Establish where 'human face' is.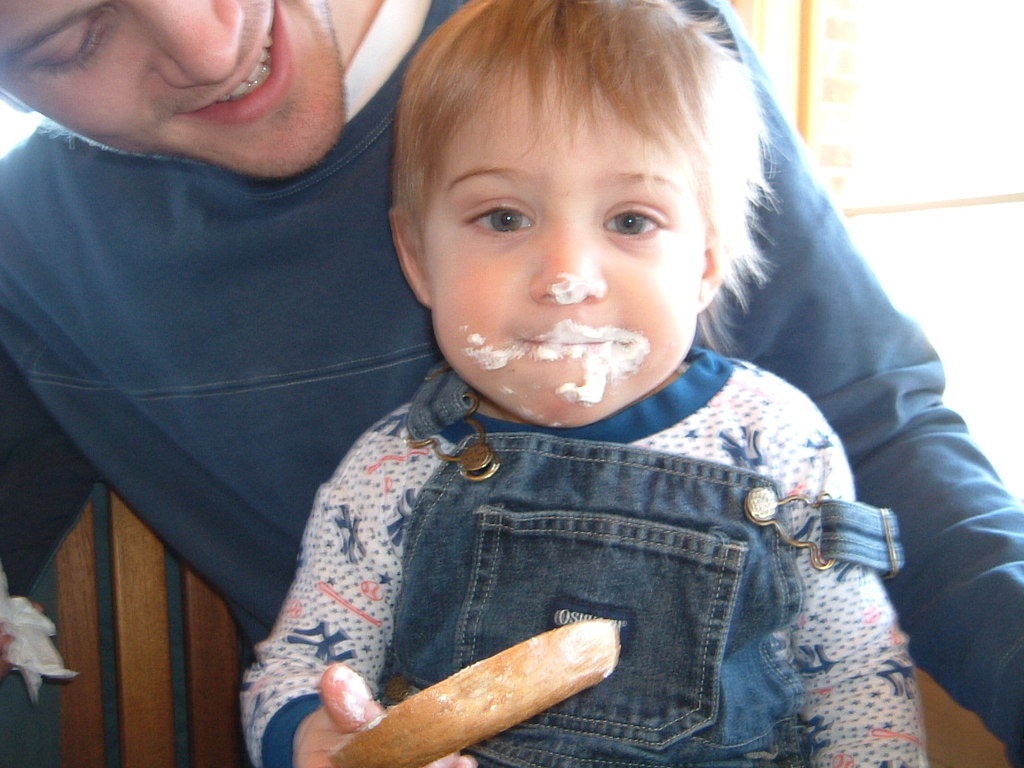
Established at bbox=[431, 62, 693, 427].
